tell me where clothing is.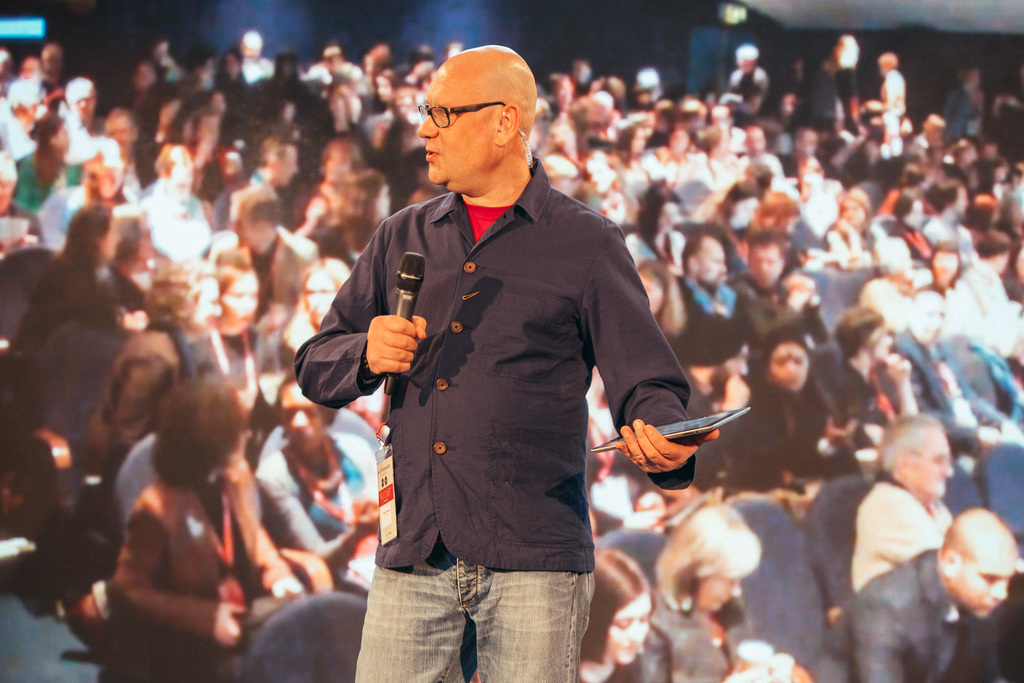
clothing is at bbox=(5, 244, 120, 383).
